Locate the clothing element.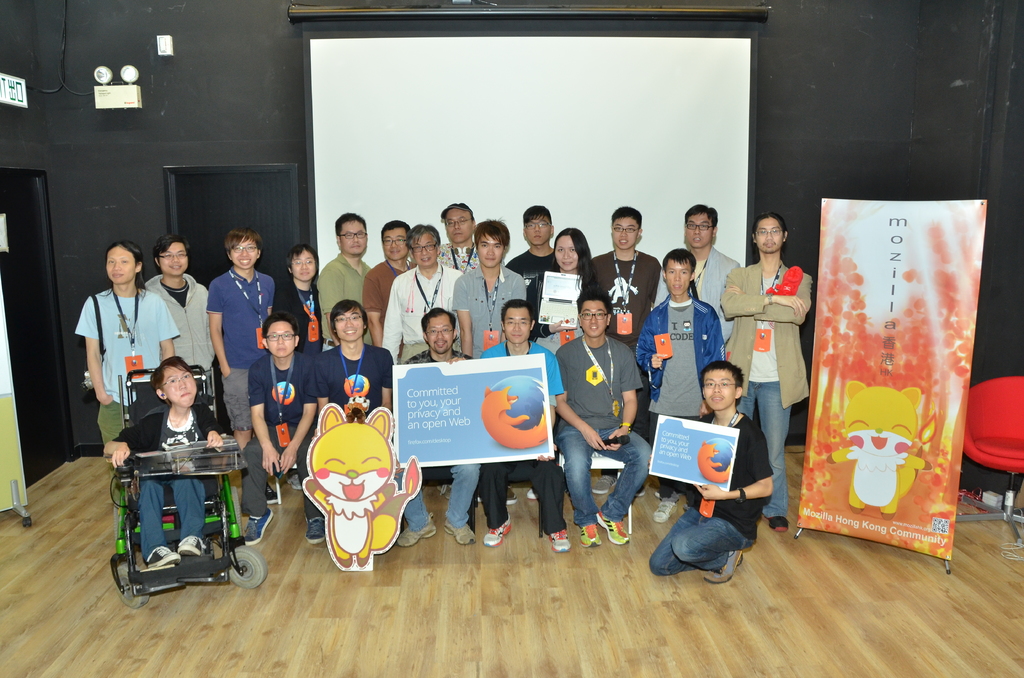
Element bbox: {"left": 483, "top": 350, "right": 570, "bottom": 529}.
